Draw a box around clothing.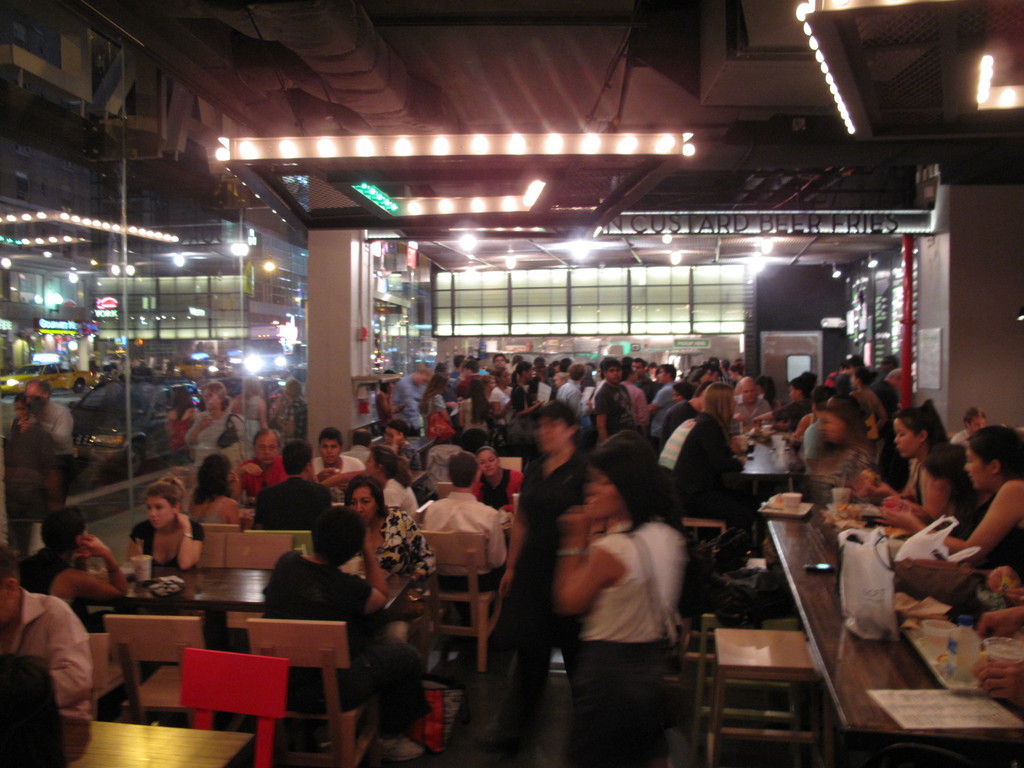
select_region(410, 492, 518, 585).
